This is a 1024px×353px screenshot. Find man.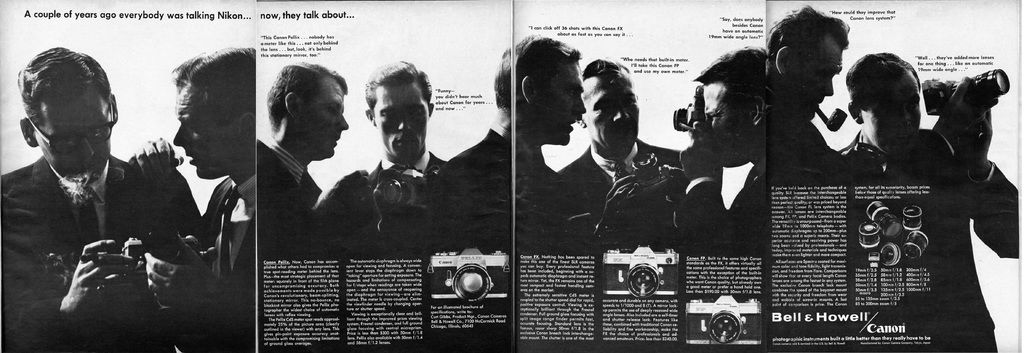
Bounding box: box=[351, 57, 445, 259].
